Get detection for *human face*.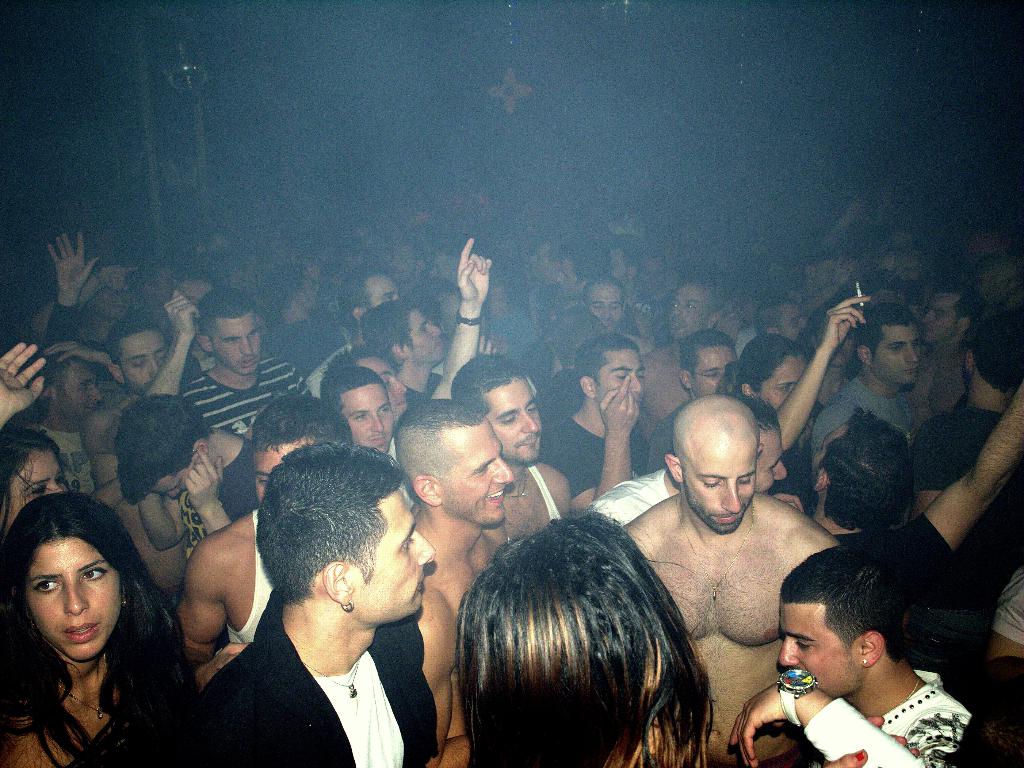
Detection: crop(353, 489, 433, 622).
